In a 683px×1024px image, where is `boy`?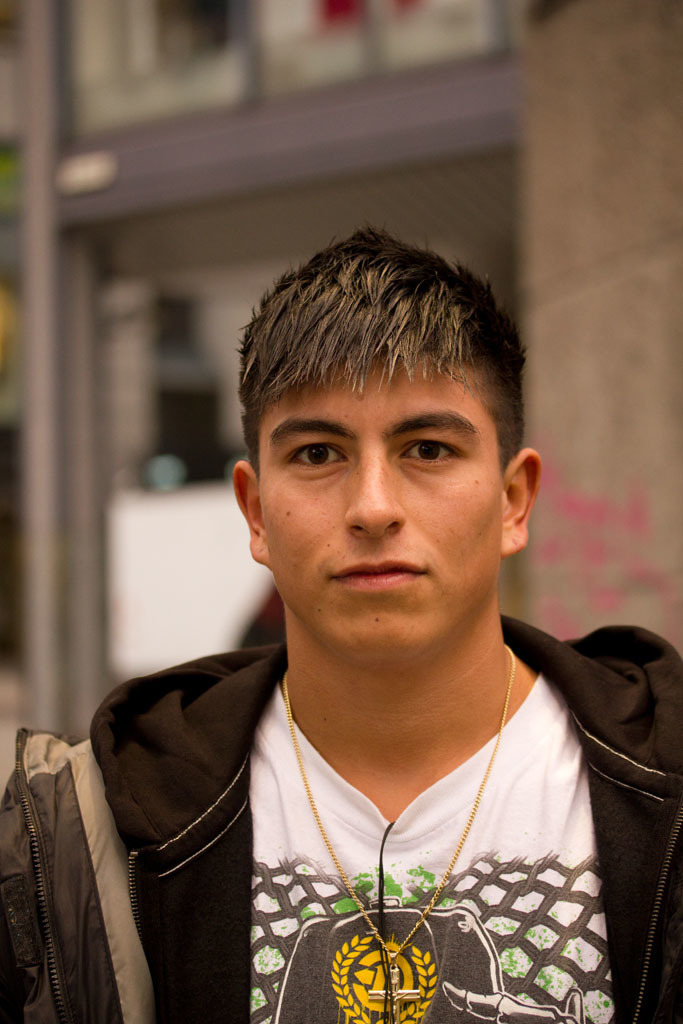
bbox=[12, 217, 682, 1023].
